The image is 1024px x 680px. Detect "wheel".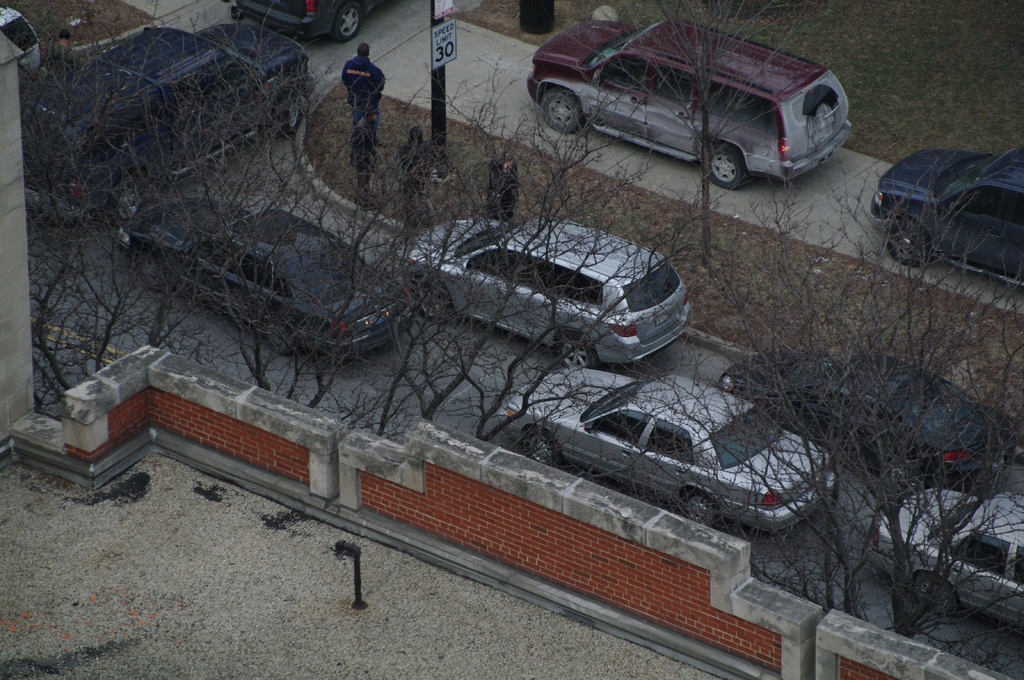
Detection: [left=276, top=93, right=300, bottom=135].
